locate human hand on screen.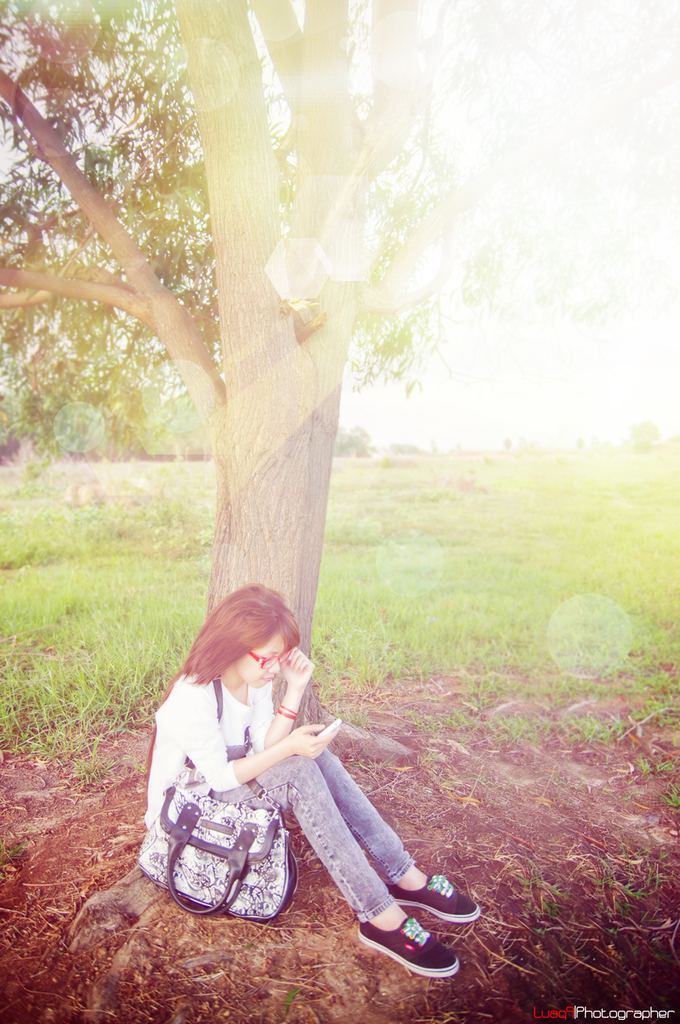
On screen at {"left": 293, "top": 718, "right": 343, "bottom": 760}.
